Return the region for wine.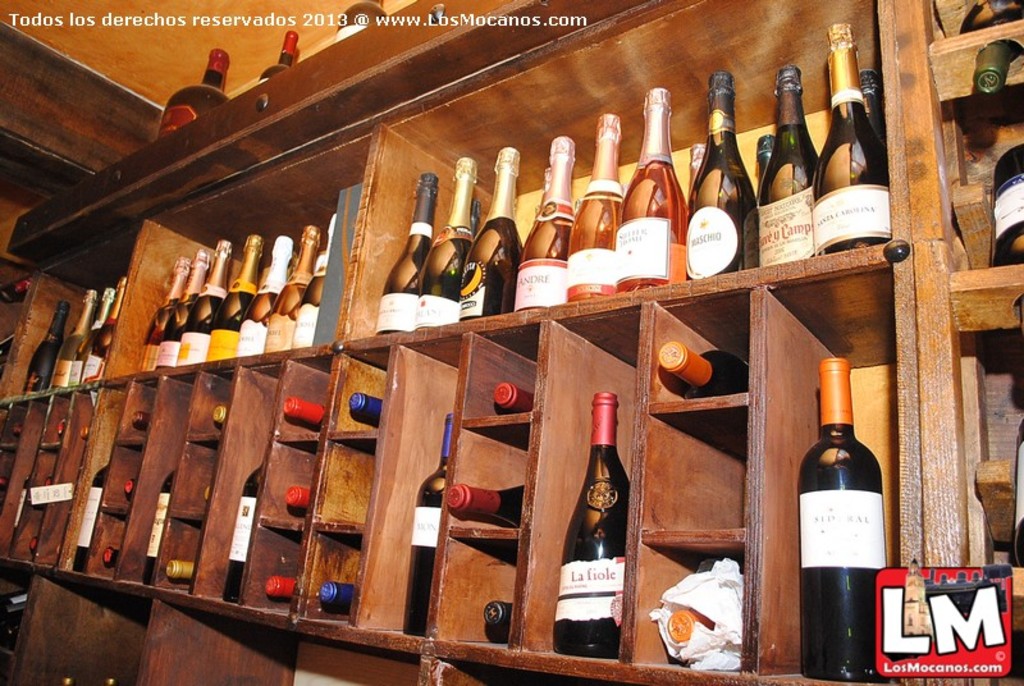
box=[787, 349, 895, 673].
